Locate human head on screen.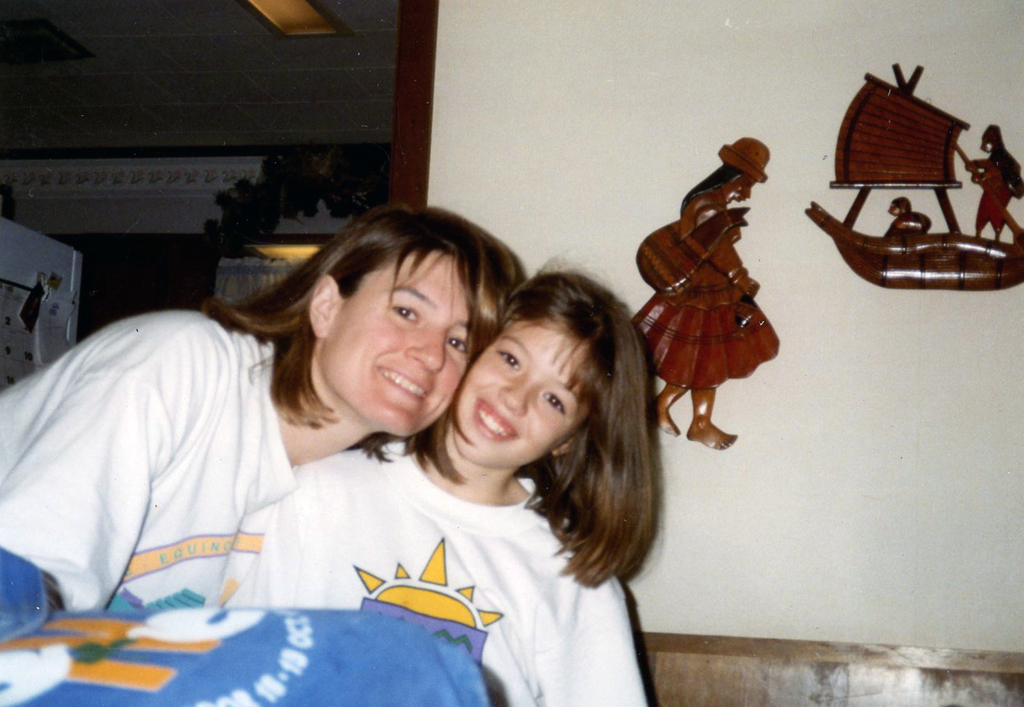
On screen at bbox(721, 138, 770, 204).
